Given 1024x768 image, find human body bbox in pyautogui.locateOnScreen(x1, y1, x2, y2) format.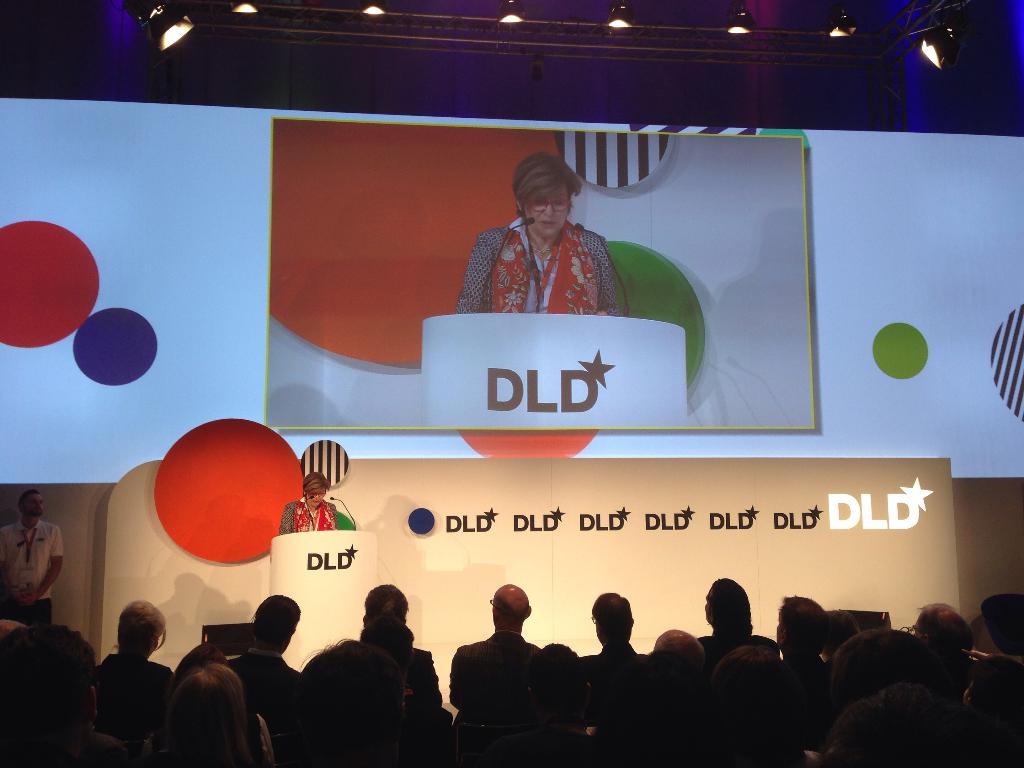
pyautogui.locateOnScreen(0, 484, 61, 627).
